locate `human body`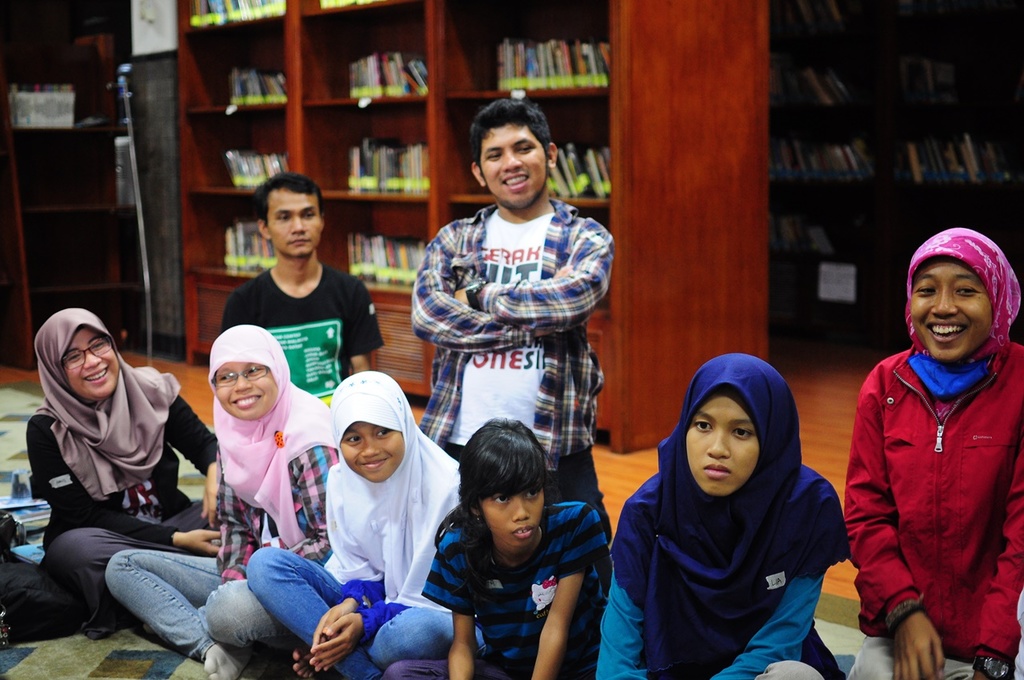
BBox(594, 349, 842, 679)
